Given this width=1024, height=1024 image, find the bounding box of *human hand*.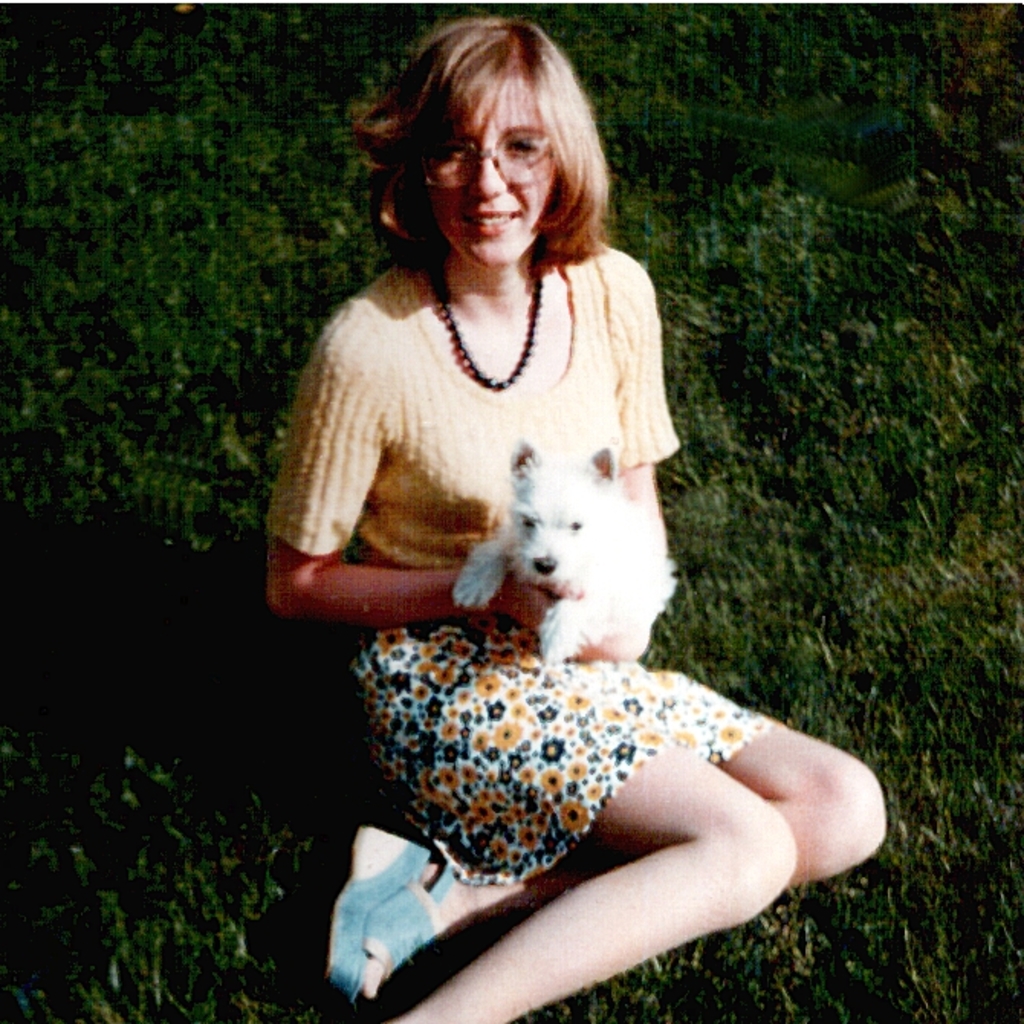
(573, 625, 642, 663).
